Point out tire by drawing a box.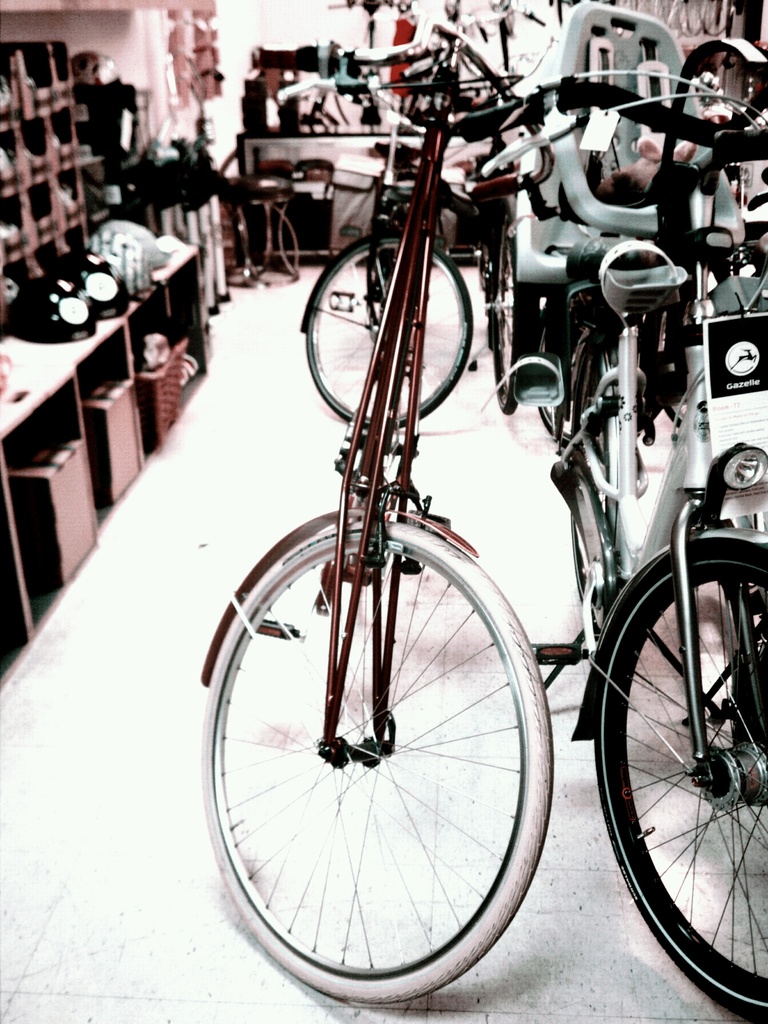
605/533/754/969.
